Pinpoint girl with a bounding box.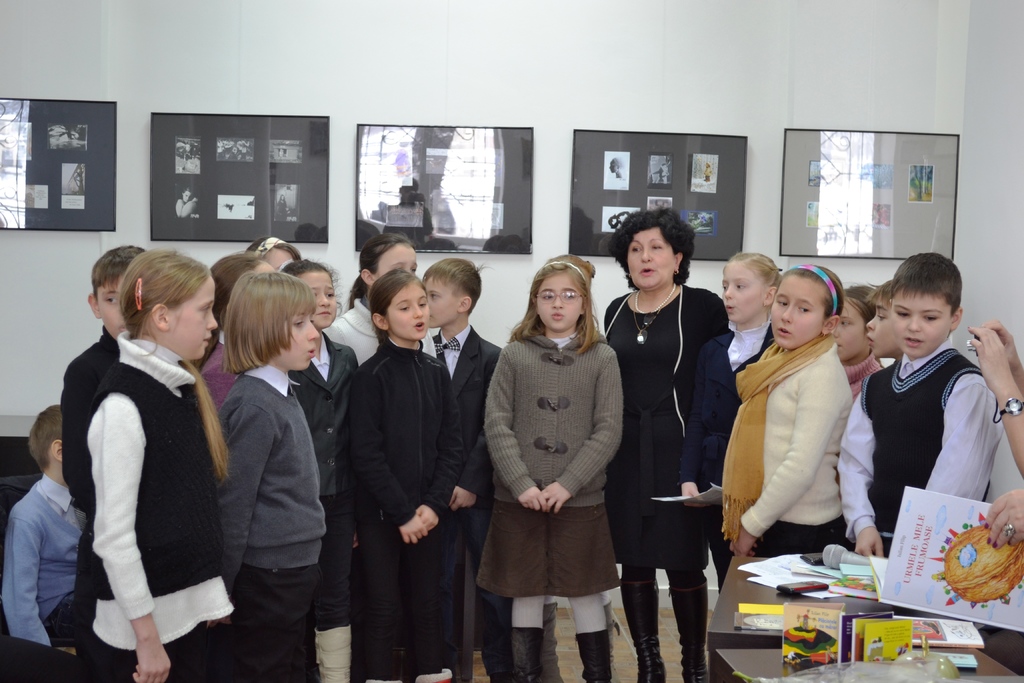
<box>333,232,416,365</box>.
